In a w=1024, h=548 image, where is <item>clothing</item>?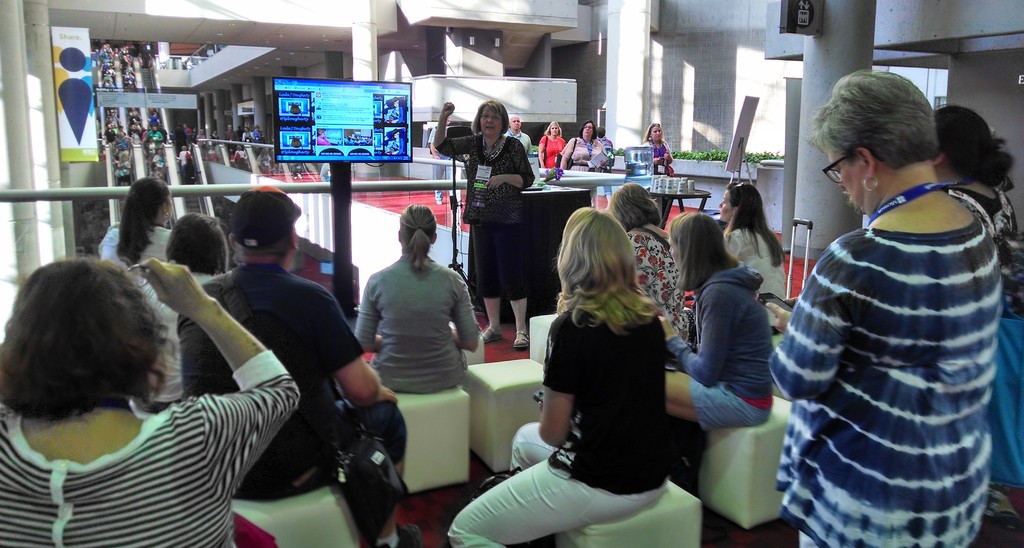
(left=386, top=104, right=407, bottom=122).
